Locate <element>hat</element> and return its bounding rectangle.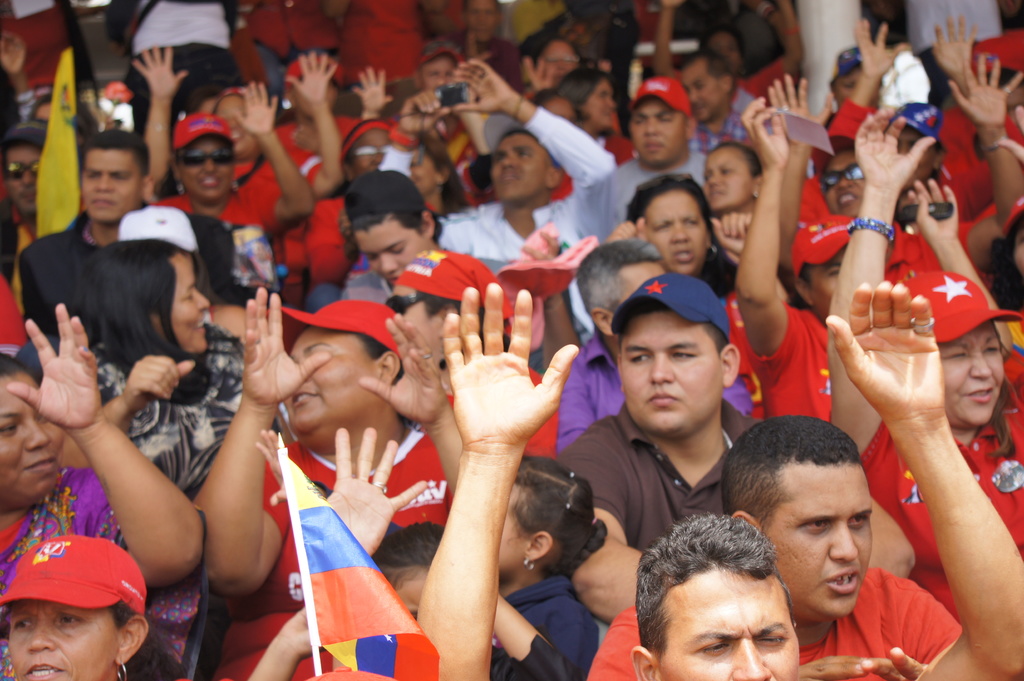
detection(262, 300, 401, 361).
